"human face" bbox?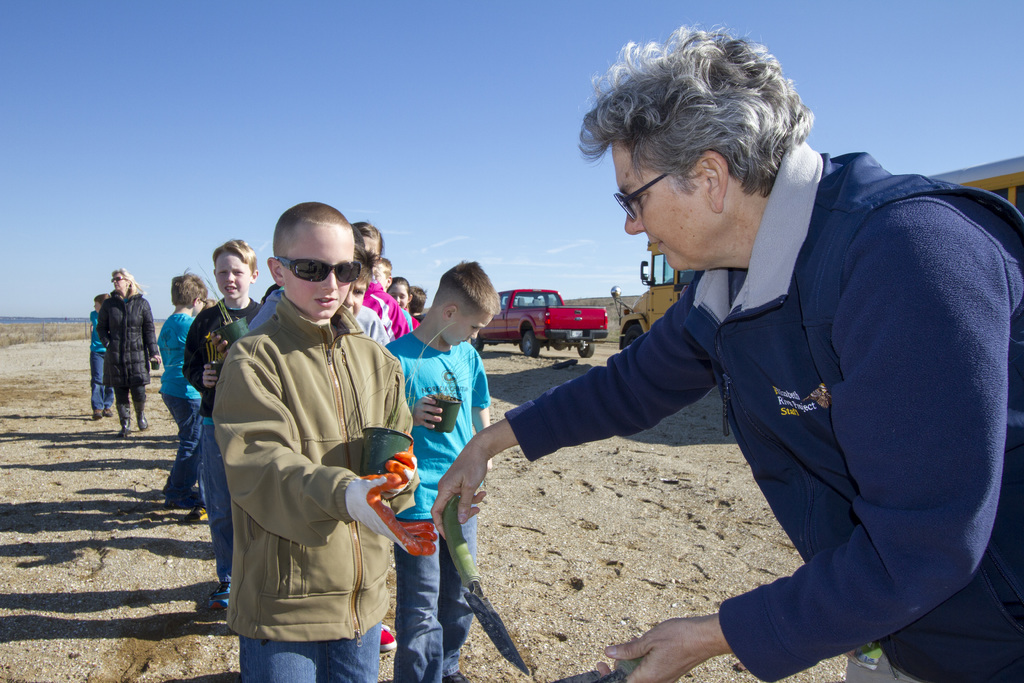
{"x1": 361, "y1": 236, "x2": 378, "y2": 262}
